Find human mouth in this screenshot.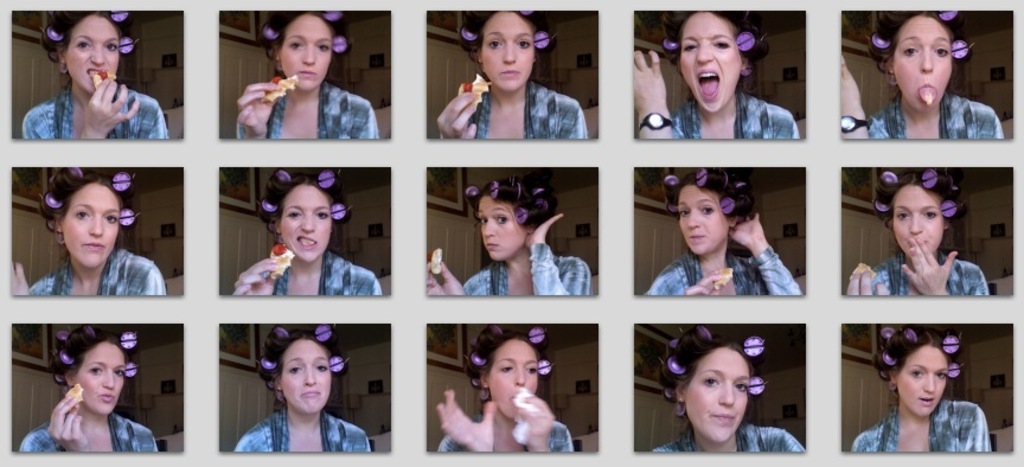
The bounding box for human mouth is region(299, 235, 316, 248).
